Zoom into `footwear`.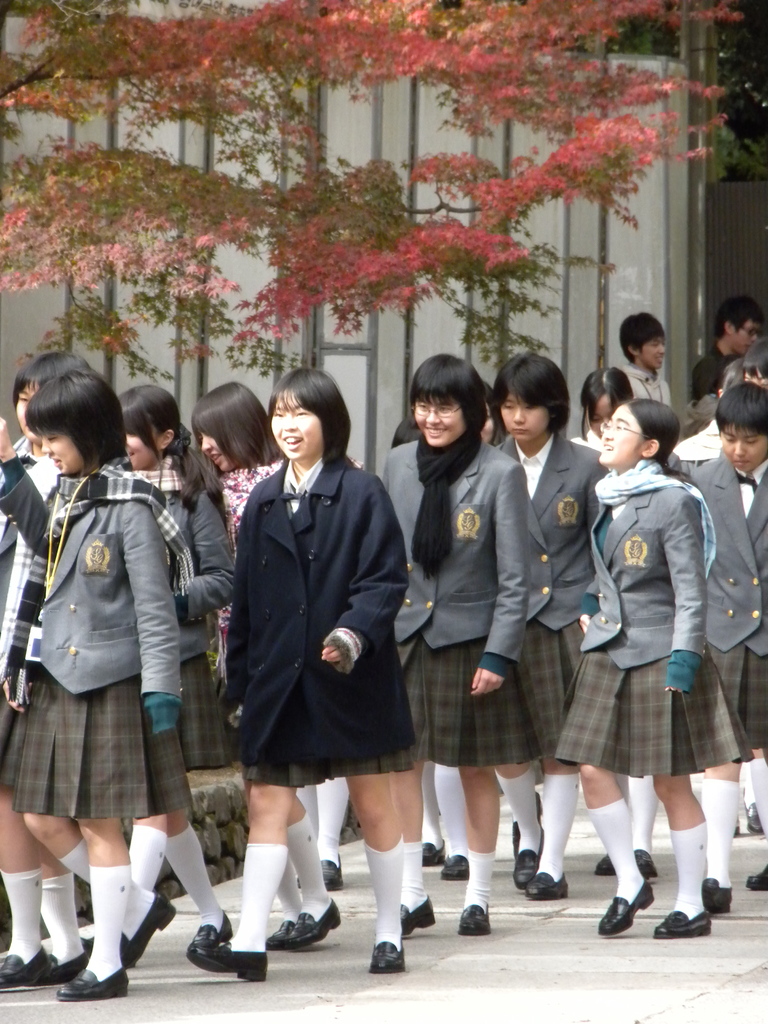
Zoom target: locate(284, 901, 342, 950).
